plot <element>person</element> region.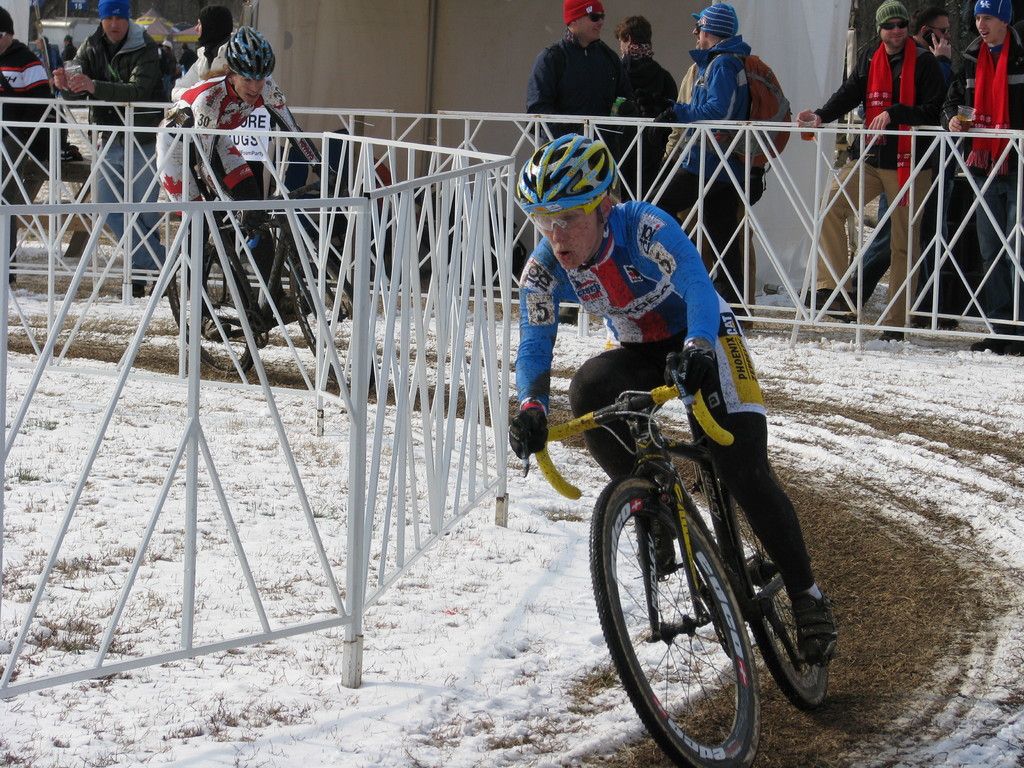
Plotted at bbox=[673, 12, 759, 324].
